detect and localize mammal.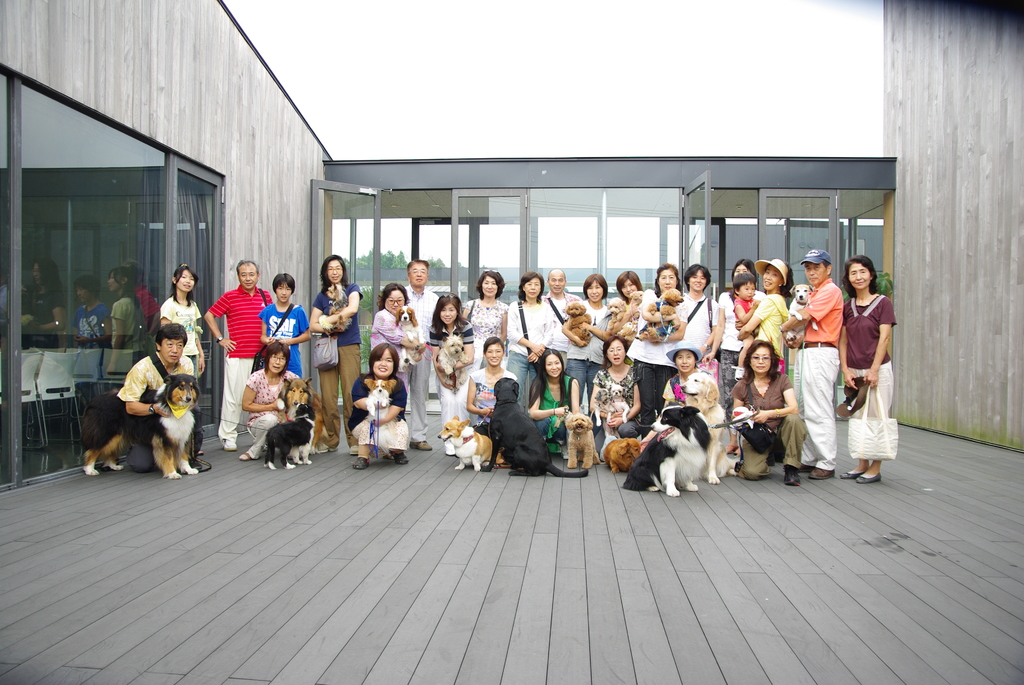
Localized at locate(468, 336, 516, 463).
